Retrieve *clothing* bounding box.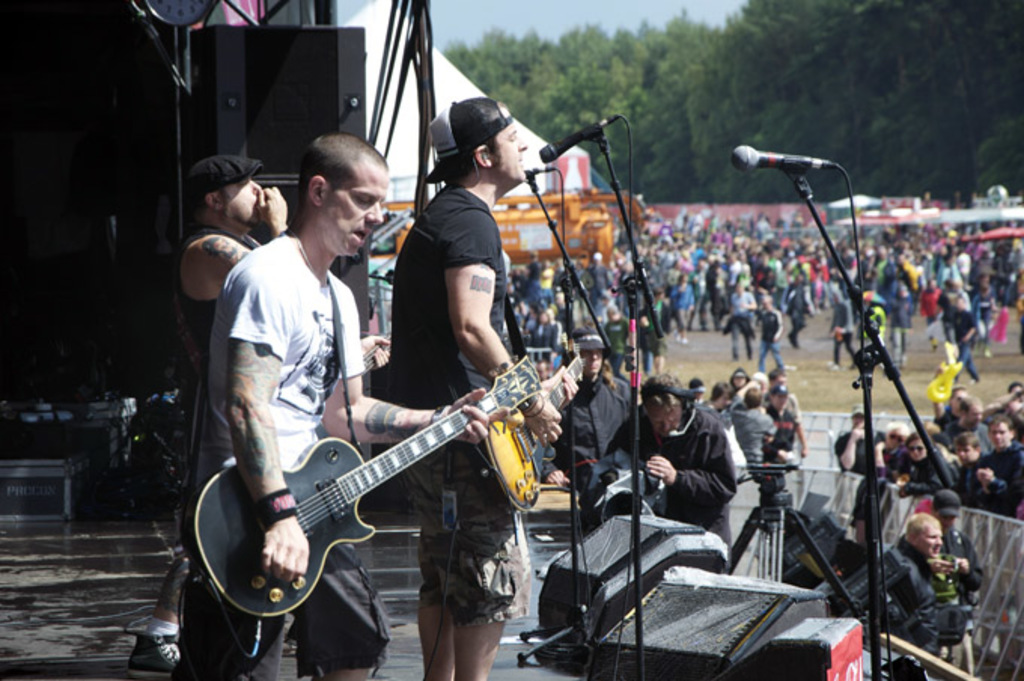
Bounding box: (885, 440, 941, 511).
